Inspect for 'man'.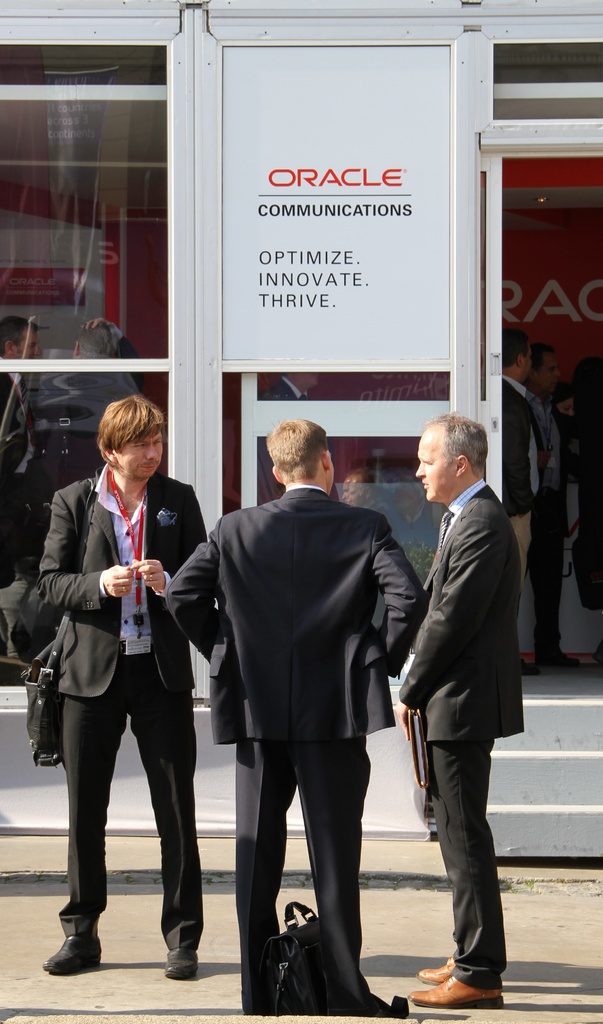
Inspection: (x1=37, y1=395, x2=211, y2=981).
